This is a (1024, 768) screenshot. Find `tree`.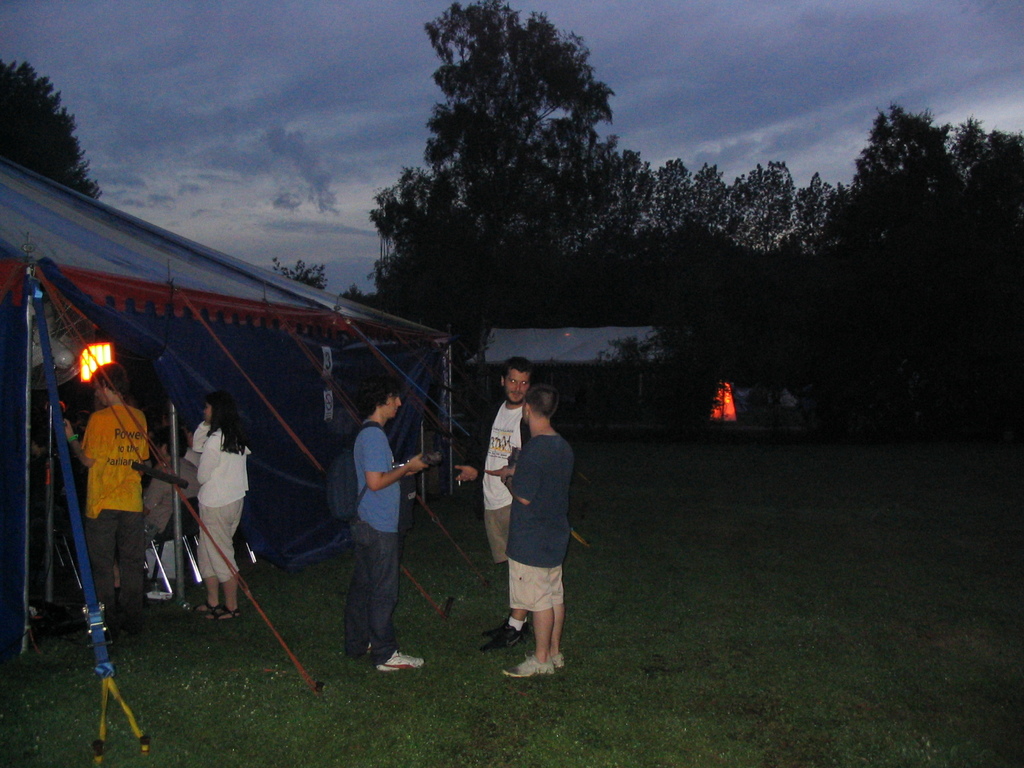
Bounding box: [left=624, top=160, right=831, bottom=436].
